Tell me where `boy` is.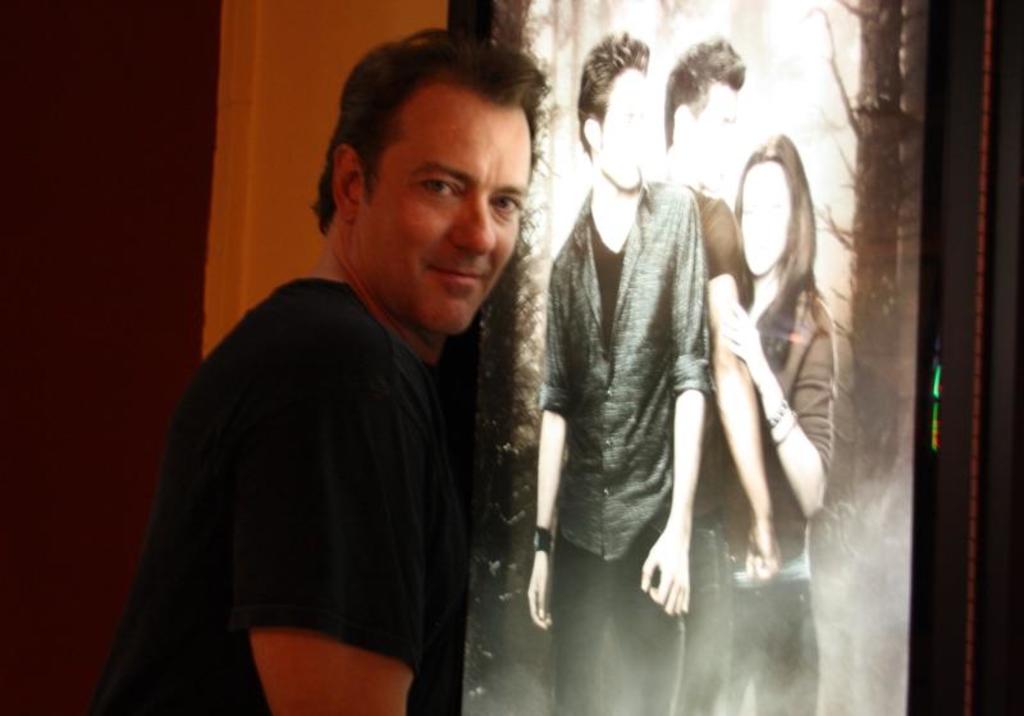
`boy` is at [left=527, top=29, right=708, bottom=715].
